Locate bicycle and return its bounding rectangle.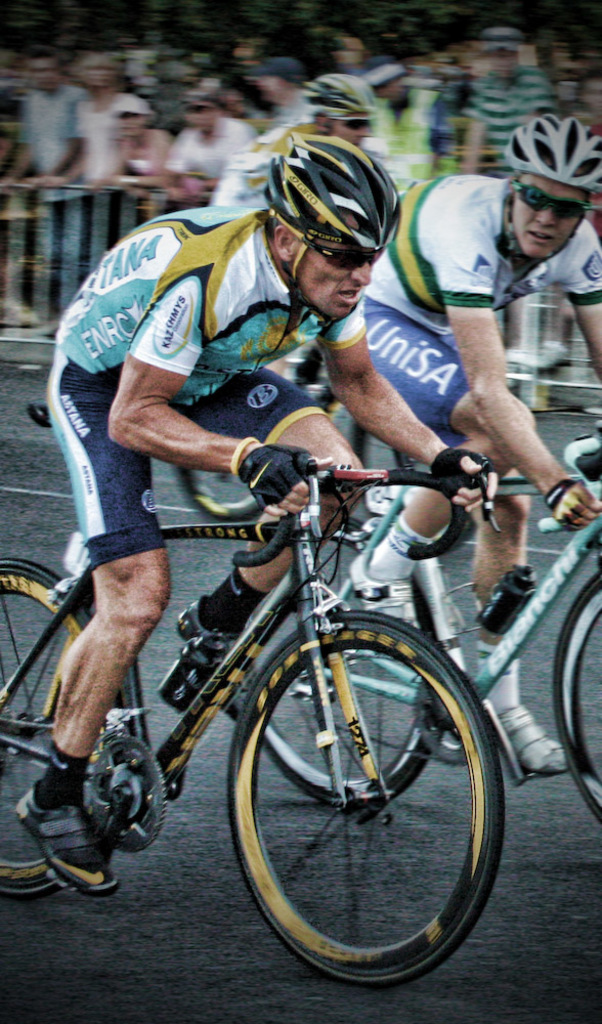
(0,450,511,989).
